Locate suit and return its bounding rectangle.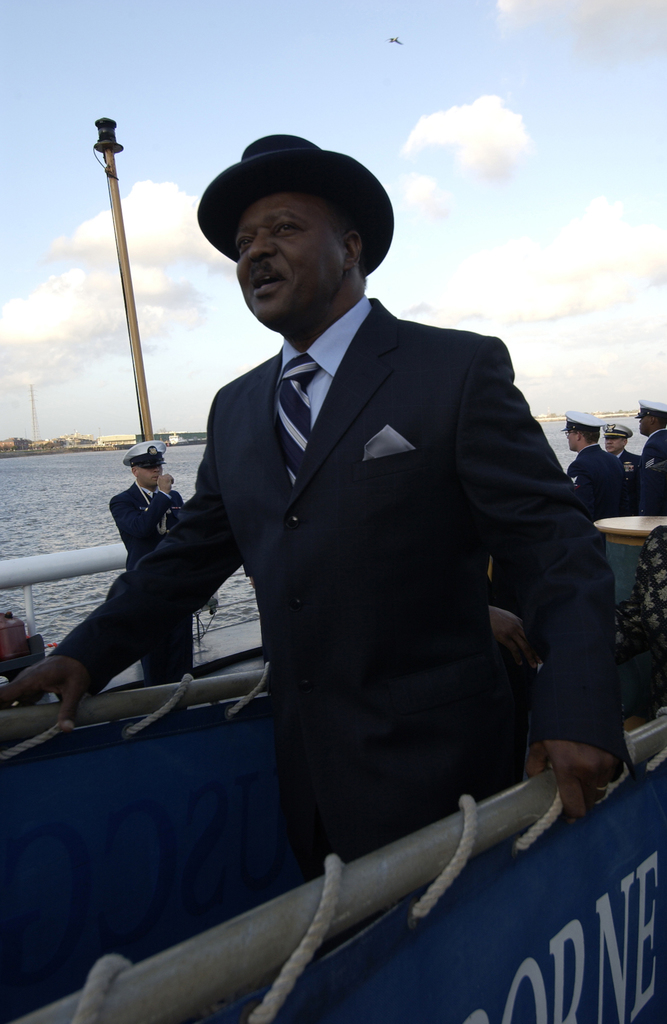
rect(103, 479, 184, 684).
